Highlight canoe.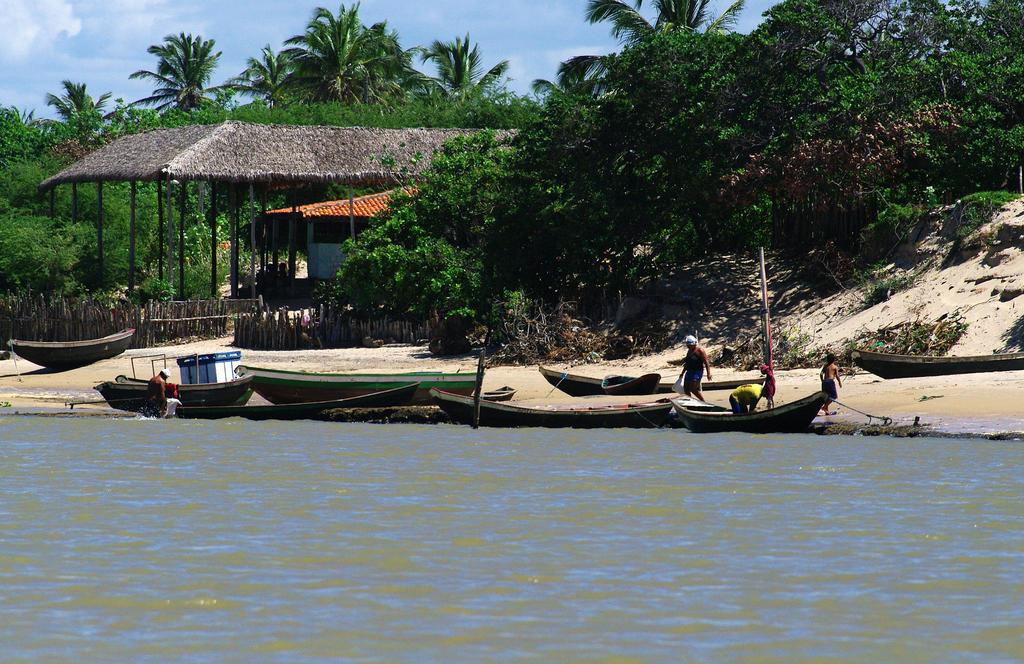
Highlighted region: crop(542, 370, 765, 396).
